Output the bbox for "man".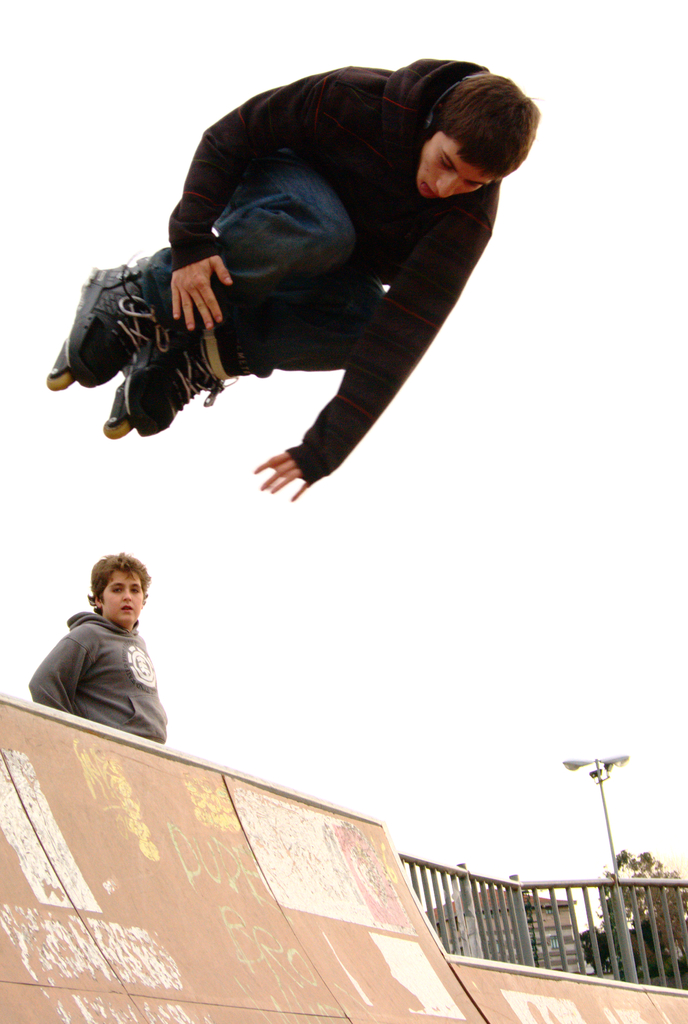
(26,548,190,753).
